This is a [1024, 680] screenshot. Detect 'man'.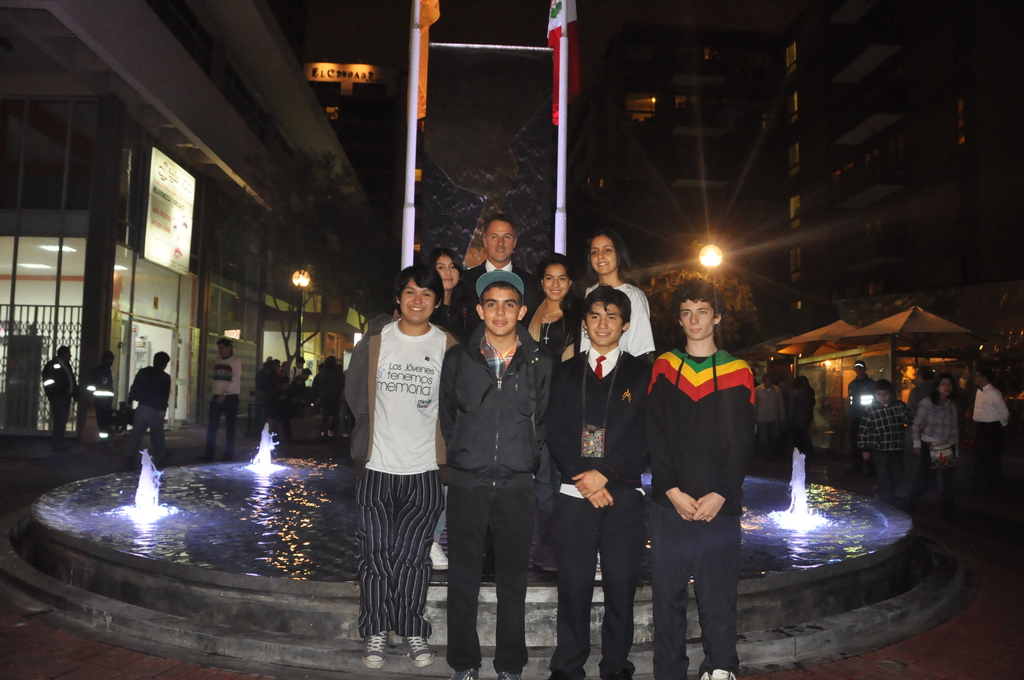
BBox(337, 255, 463, 663).
